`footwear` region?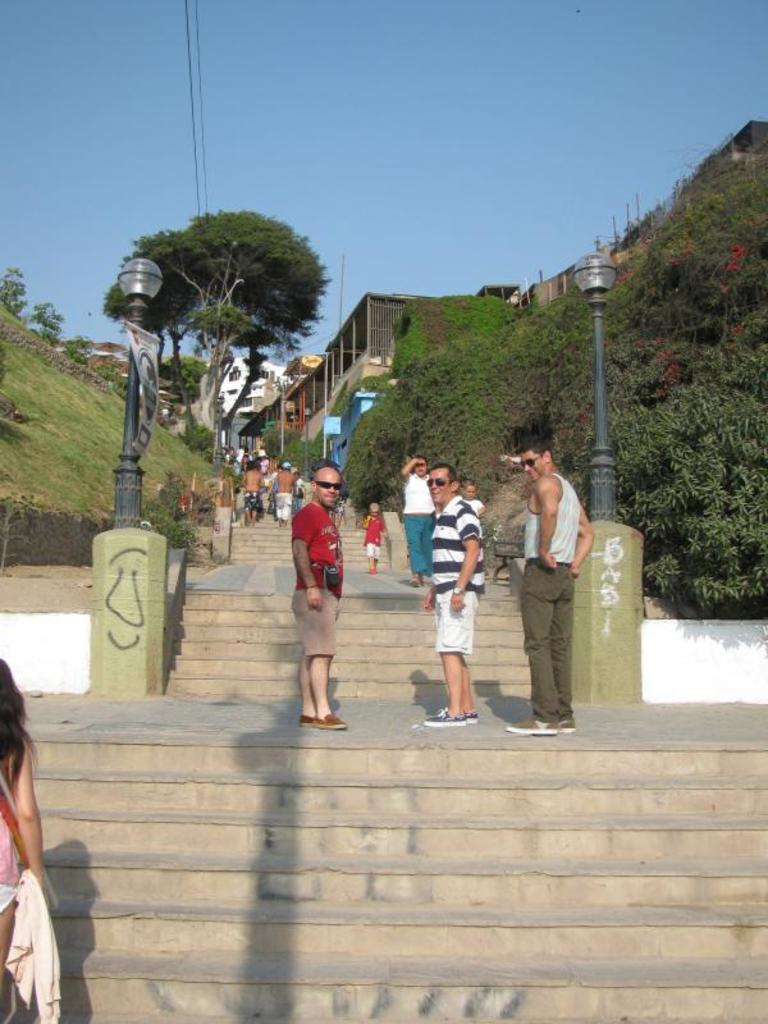
x1=422 y1=710 x2=466 y2=728
